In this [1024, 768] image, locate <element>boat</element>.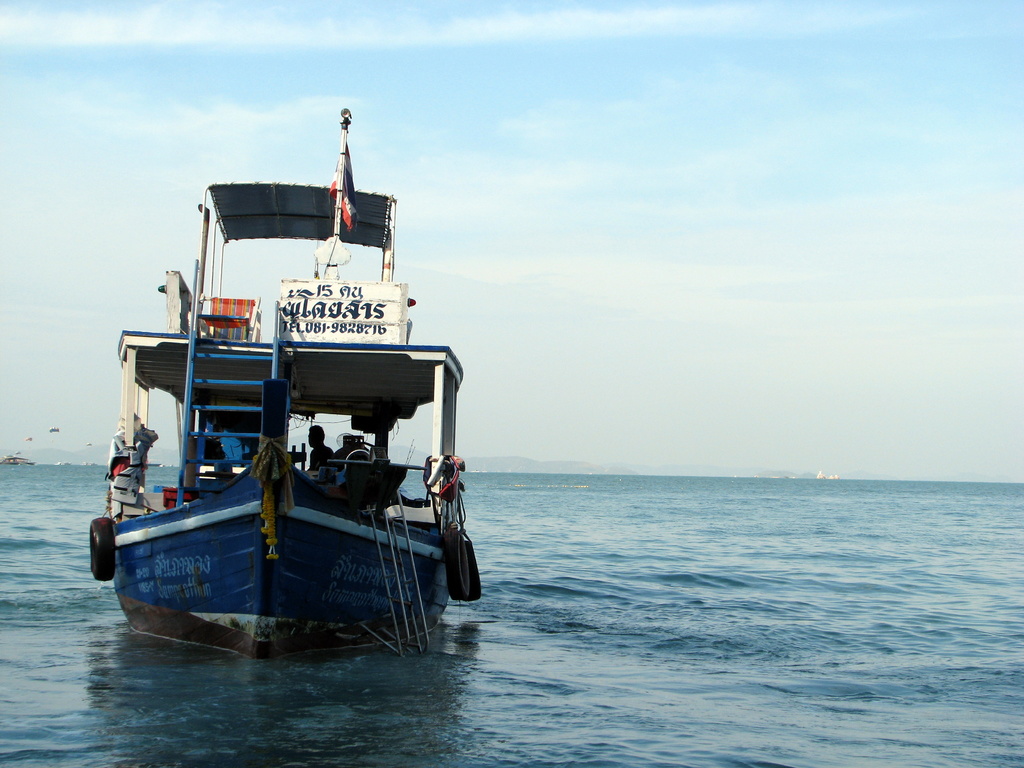
Bounding box: region(101, 101, 492, 671).
